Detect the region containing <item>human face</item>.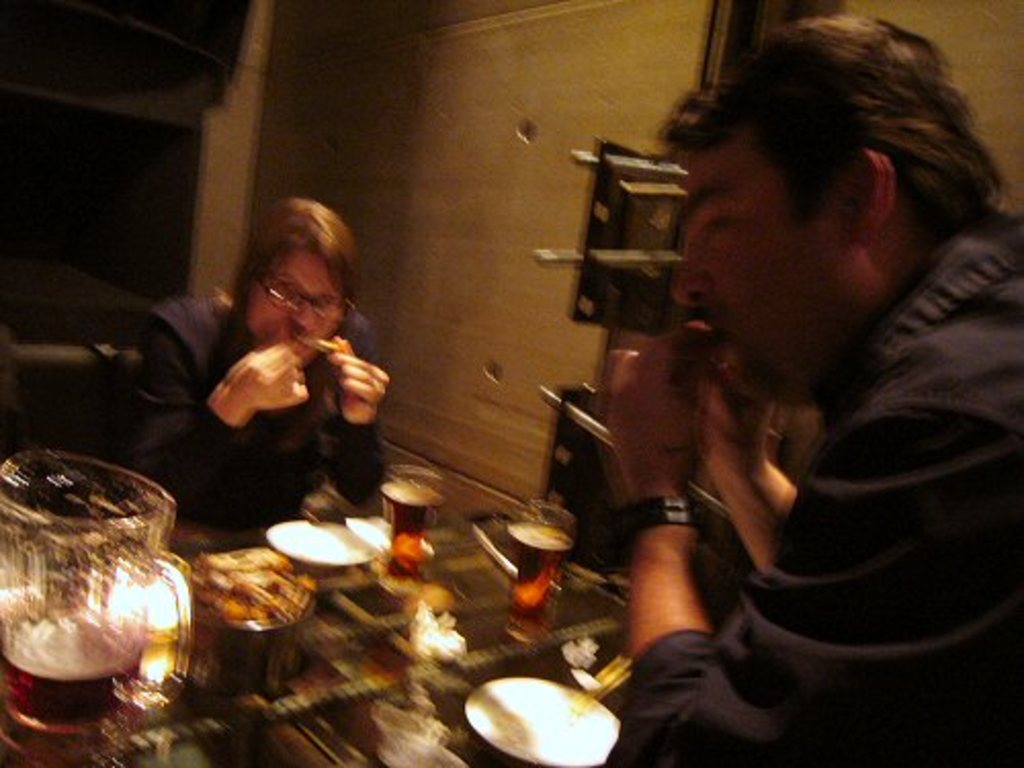
bbox=[254, 258, 346, 362].
